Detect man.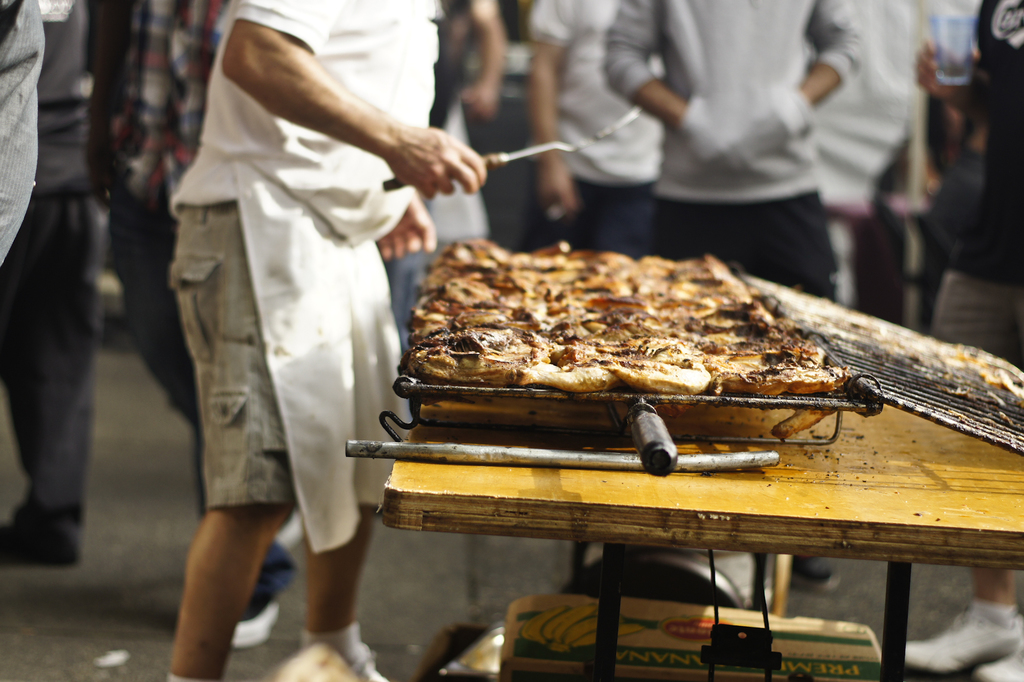
Detected at x1=159 y1=0 x2=490 y2=681.
